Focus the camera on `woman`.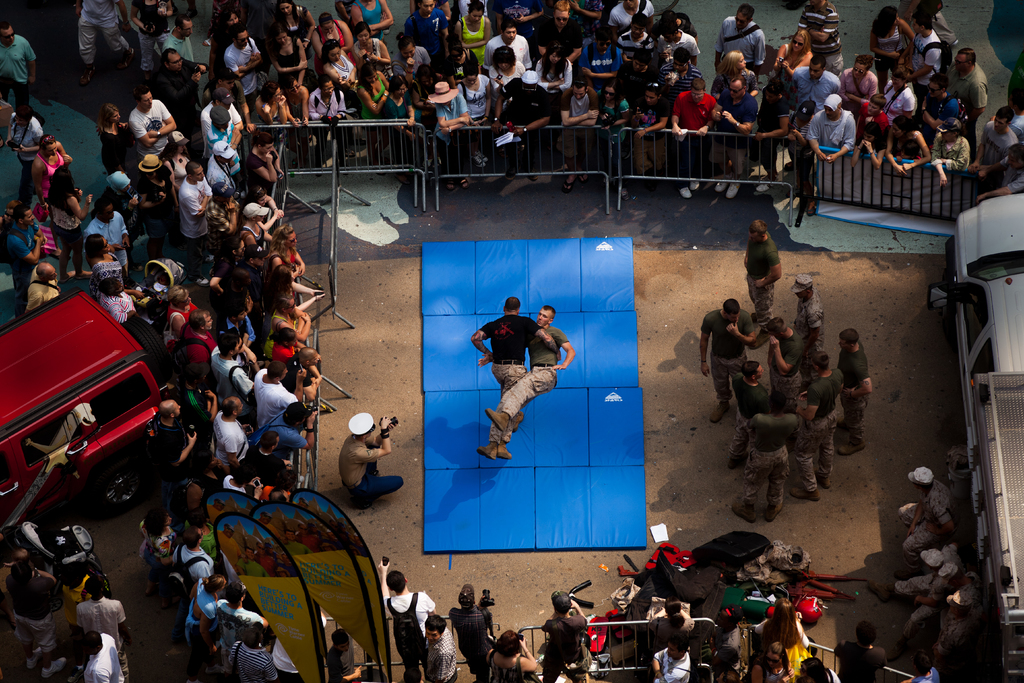
Focus region: pyautogui.locateOnScreen(236, 199, 274, 252).
